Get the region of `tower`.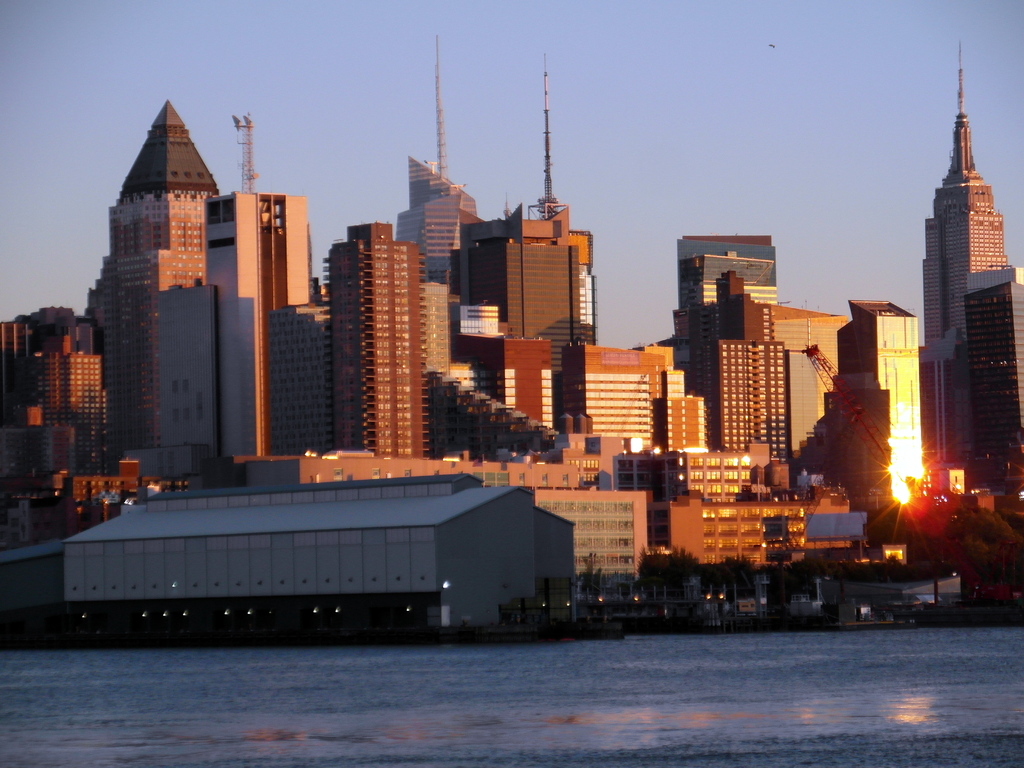
bbox(104, 108, 225, 465).
